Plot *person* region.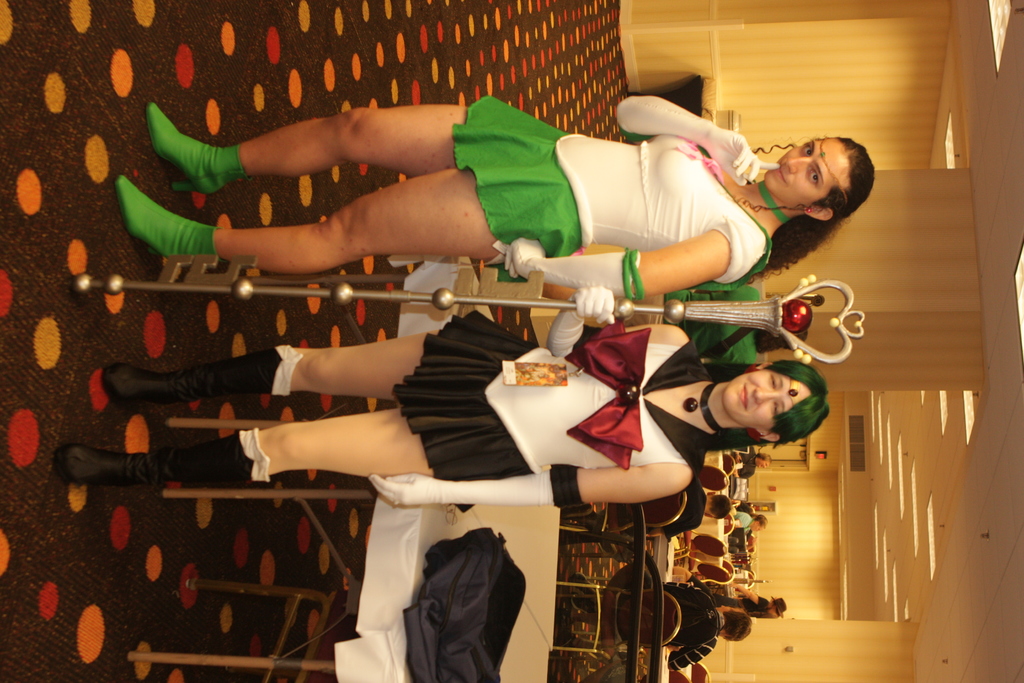
Plotted at l=713, t=582, r=785, b=621.
